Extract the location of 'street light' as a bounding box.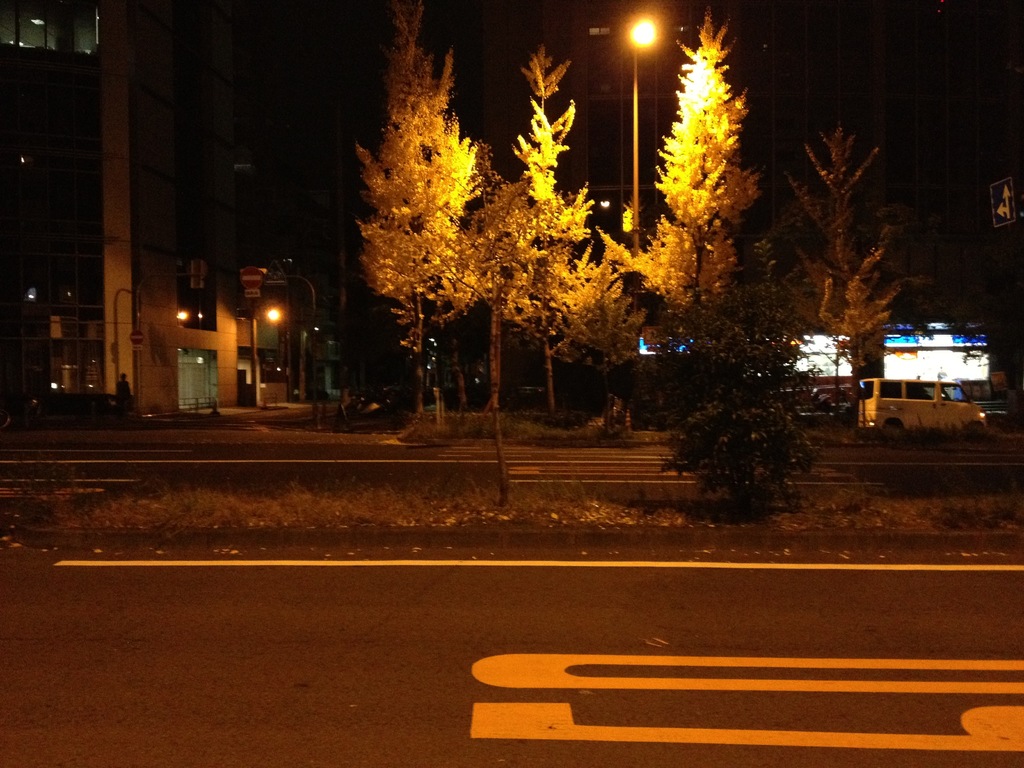
Rect(625, 4, 661, 274).
